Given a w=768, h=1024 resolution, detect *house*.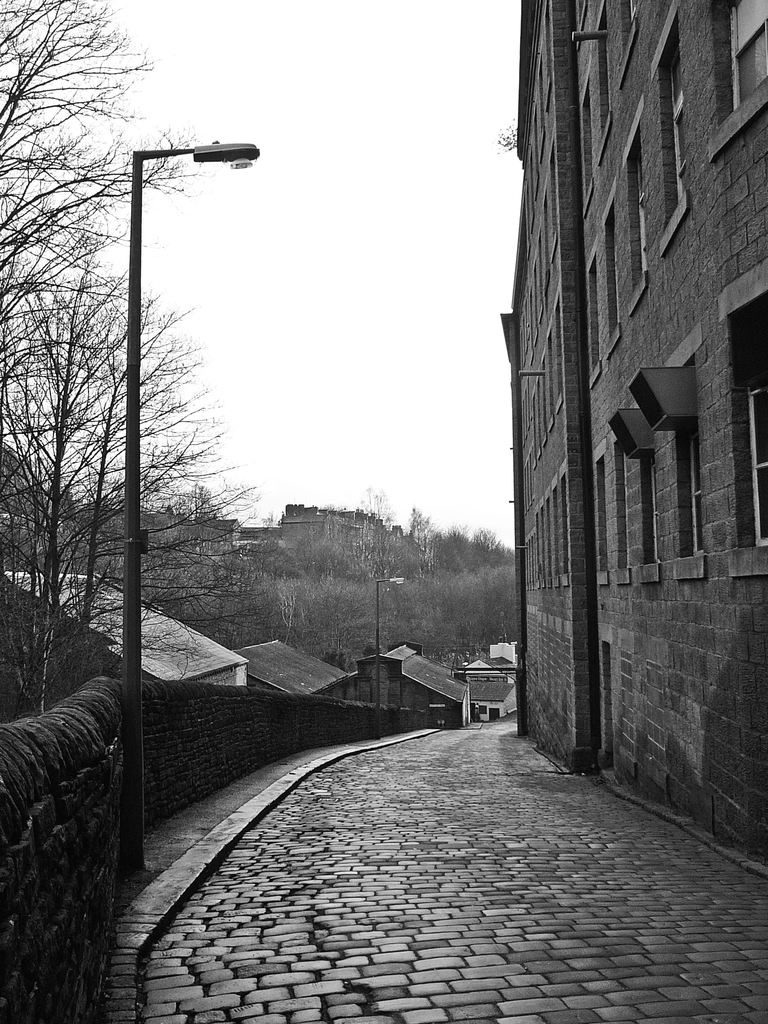
left=268, top=502, right=385, bottom=570.
